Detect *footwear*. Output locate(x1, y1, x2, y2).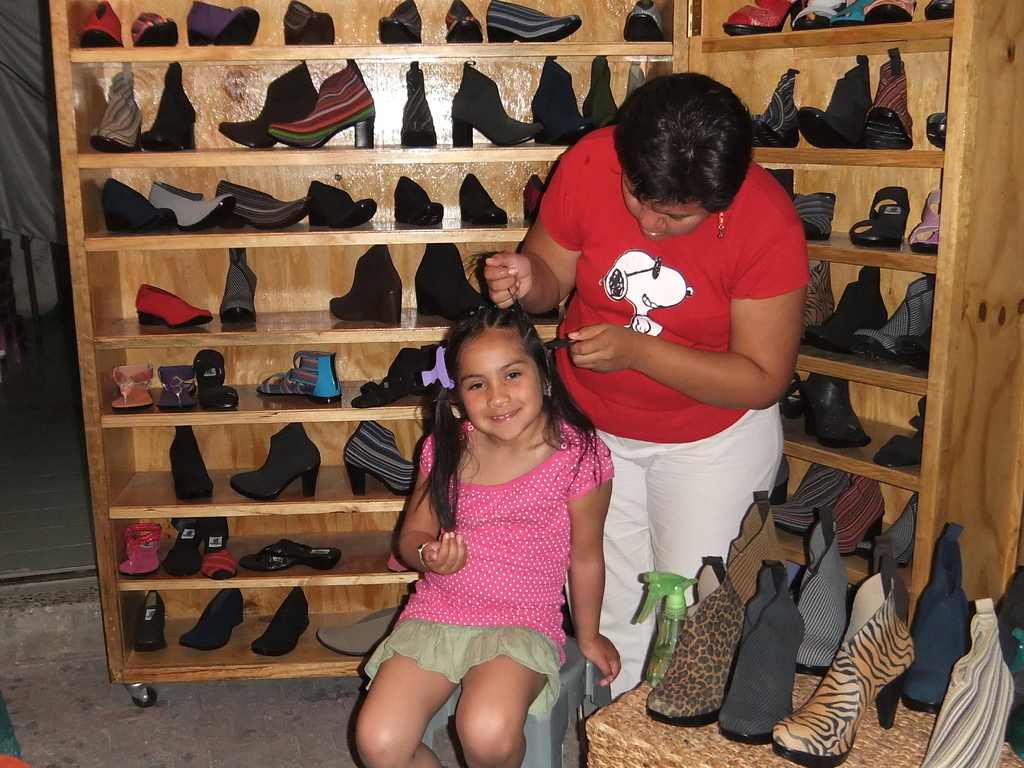
locate(913, 598, 1017, 767).
